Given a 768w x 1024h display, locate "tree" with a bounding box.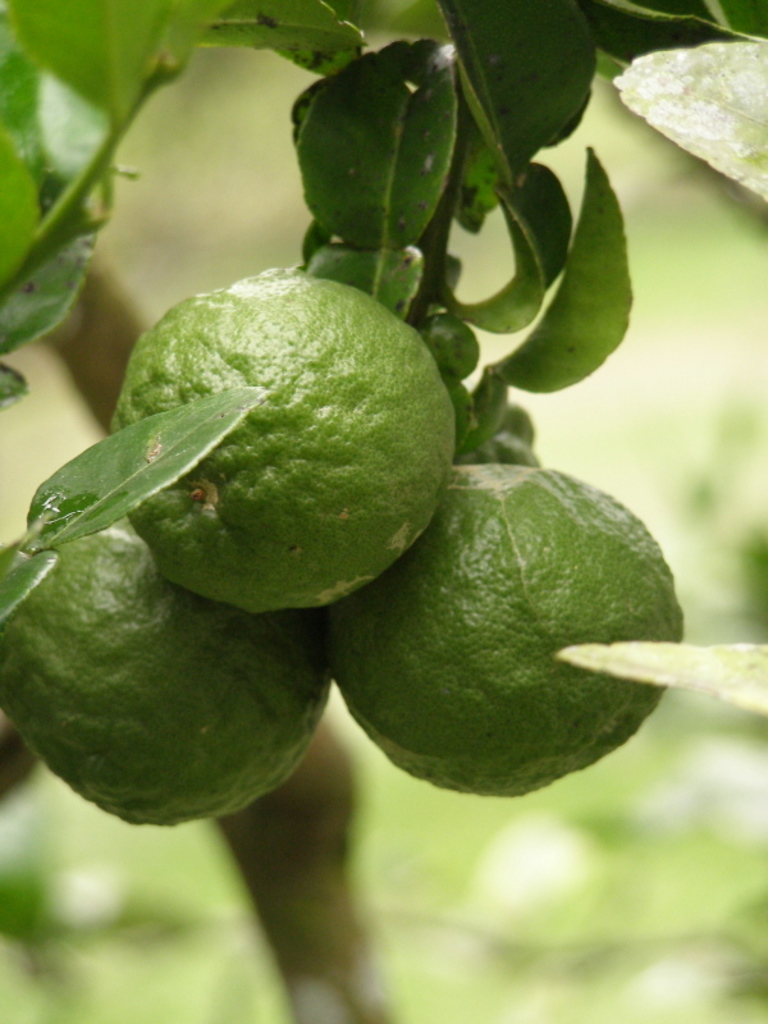
Located: box(0, 0, 767, 1023).
